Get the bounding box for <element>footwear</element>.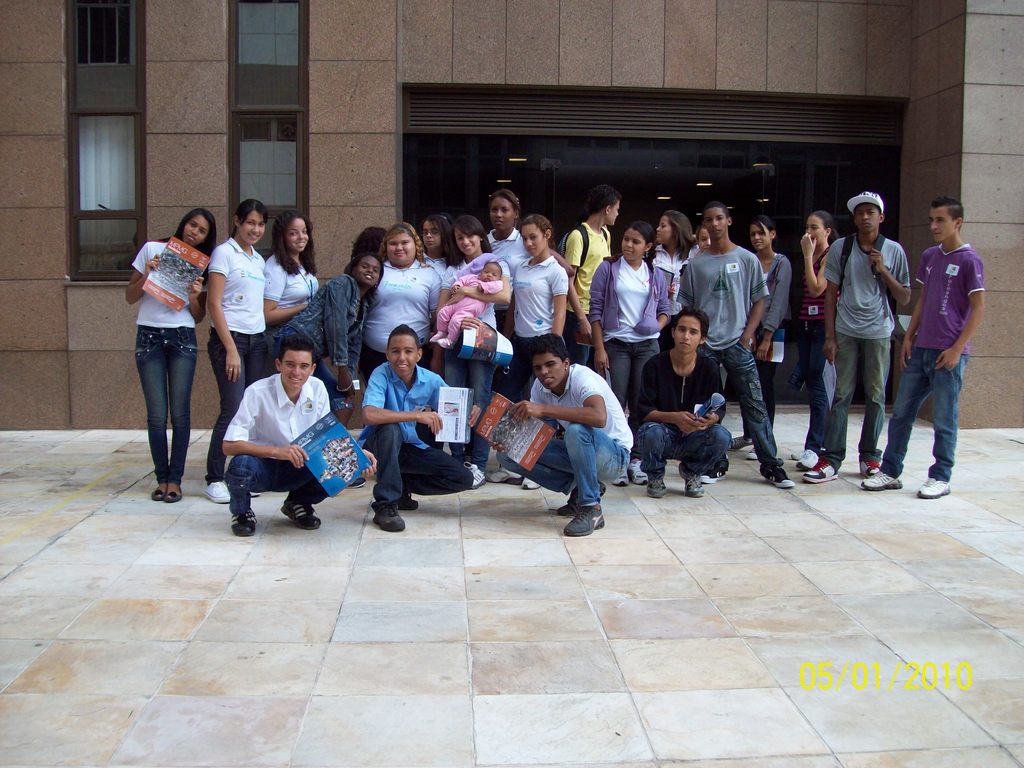
locate(564, 501, 604, 533).
